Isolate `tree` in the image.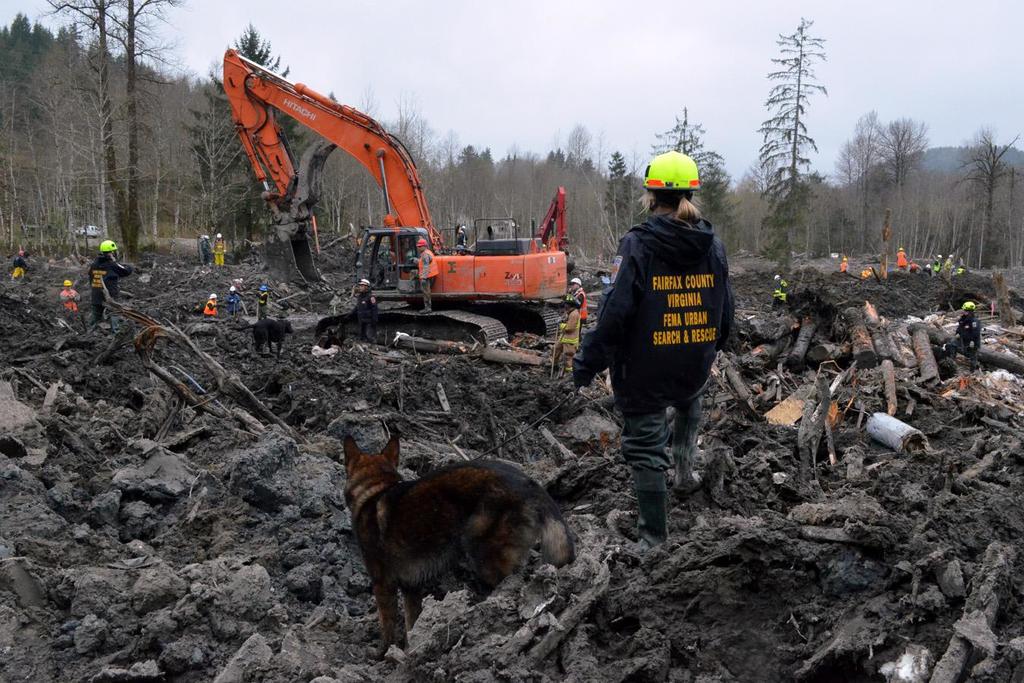
Isolated region: 755/12/850/235.
